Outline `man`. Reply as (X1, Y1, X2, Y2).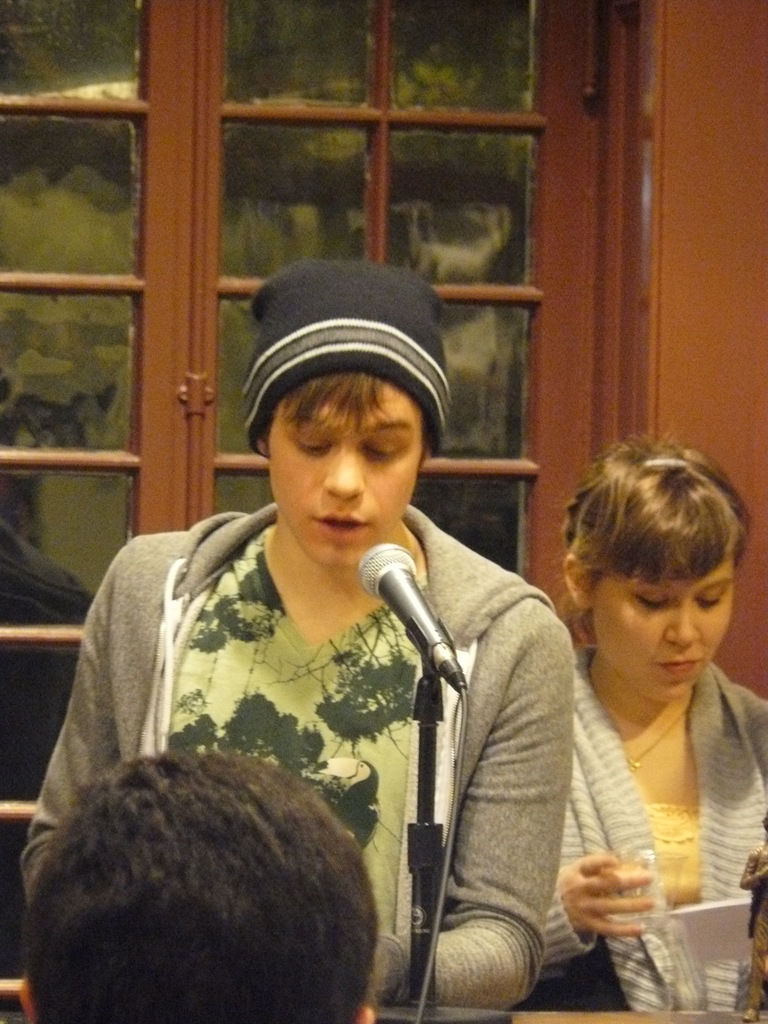
(6, 743, 379, 1023).
